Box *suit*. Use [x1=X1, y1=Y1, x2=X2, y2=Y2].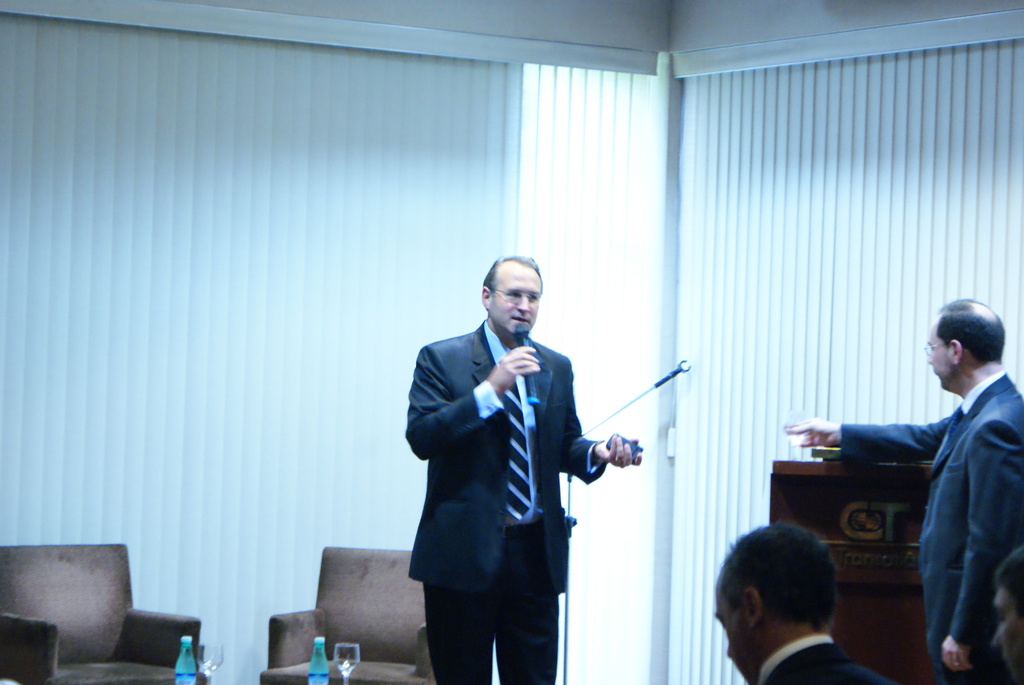
[x1=842, y1=372, x2=1023, y2=684].
